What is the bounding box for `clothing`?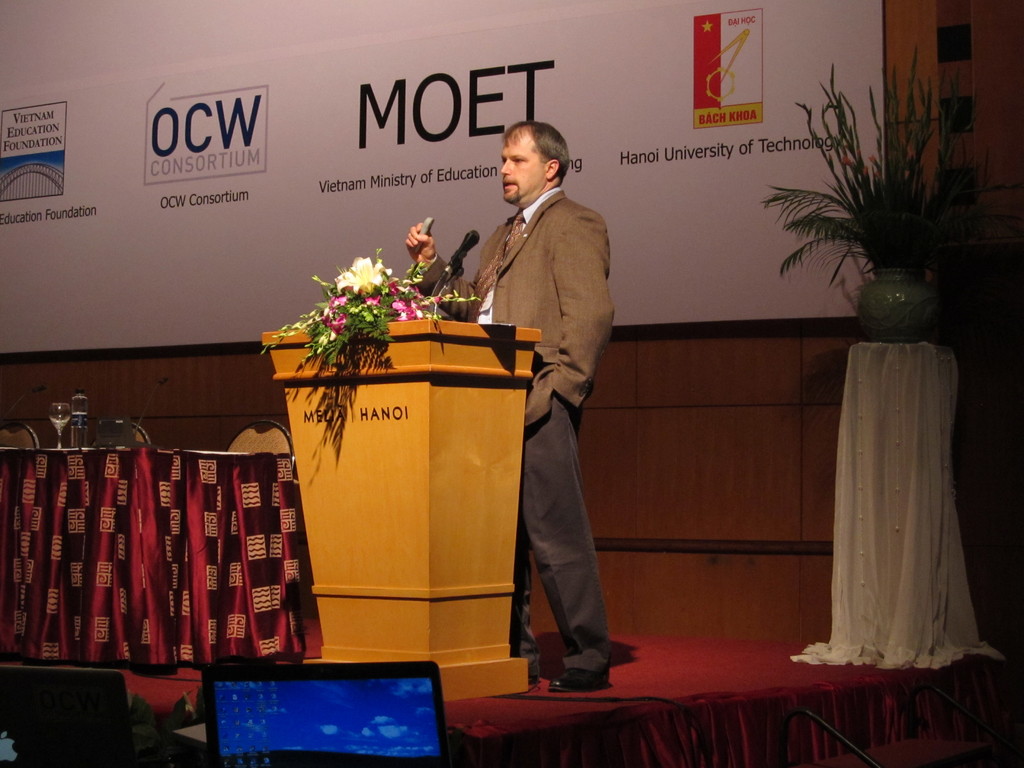
(513,395,607,663).
